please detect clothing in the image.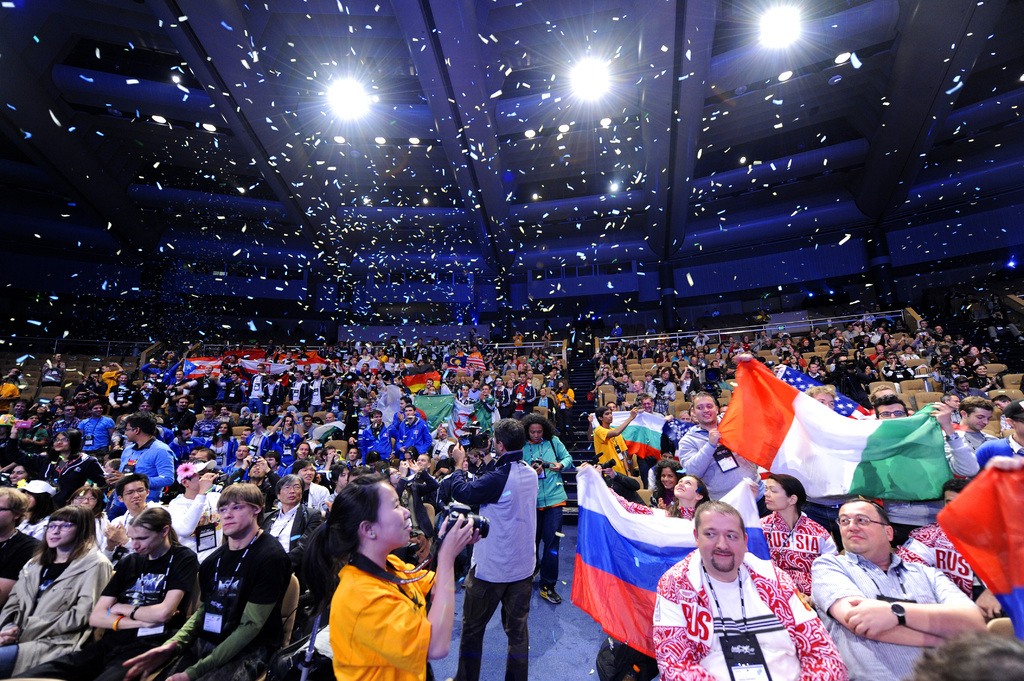
bbox=[287, 377, 312, 410].
